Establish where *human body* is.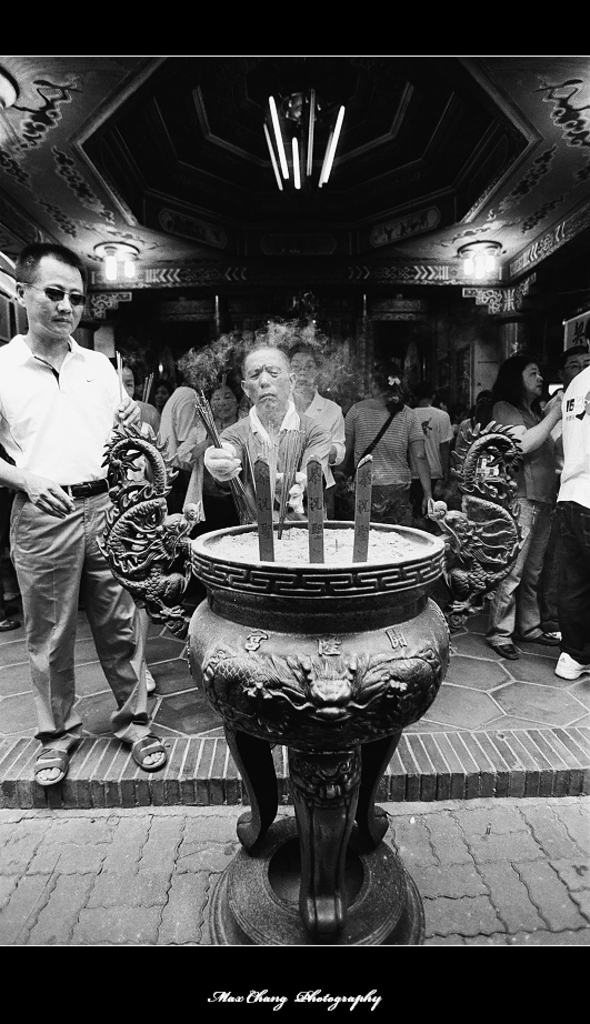
Established at <region>203, 395, 330, 515</region>.
